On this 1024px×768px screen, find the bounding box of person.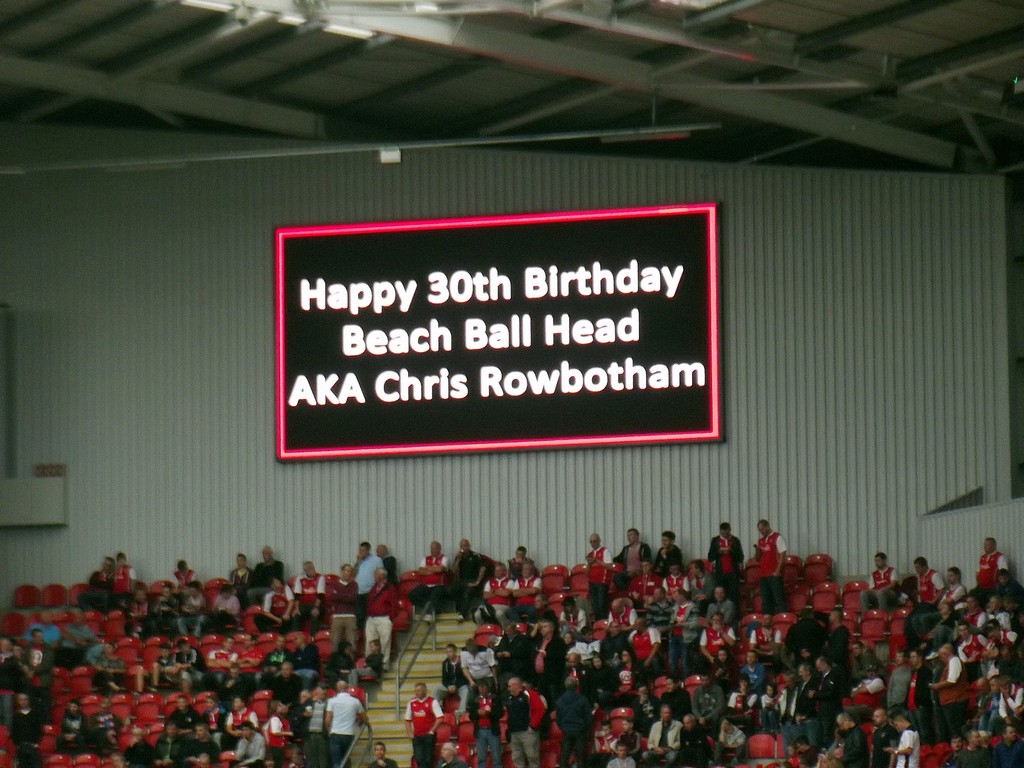
Bounding box: bbox(403, 683, 445, 767).
